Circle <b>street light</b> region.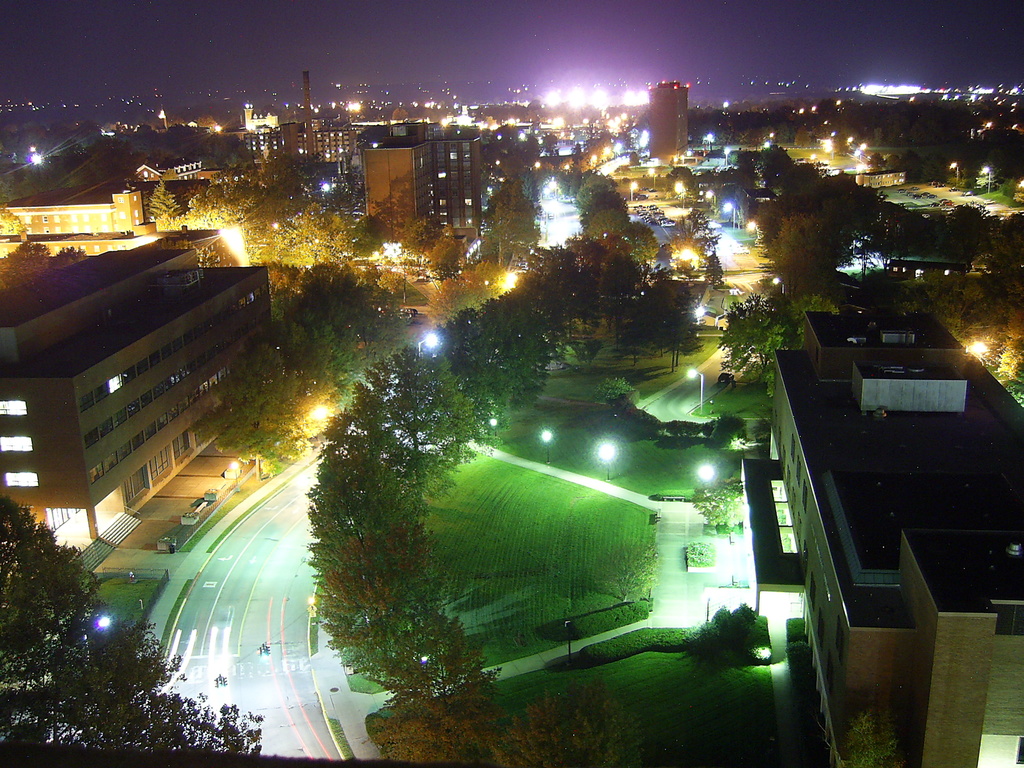
Region: (724,147,732,168).
